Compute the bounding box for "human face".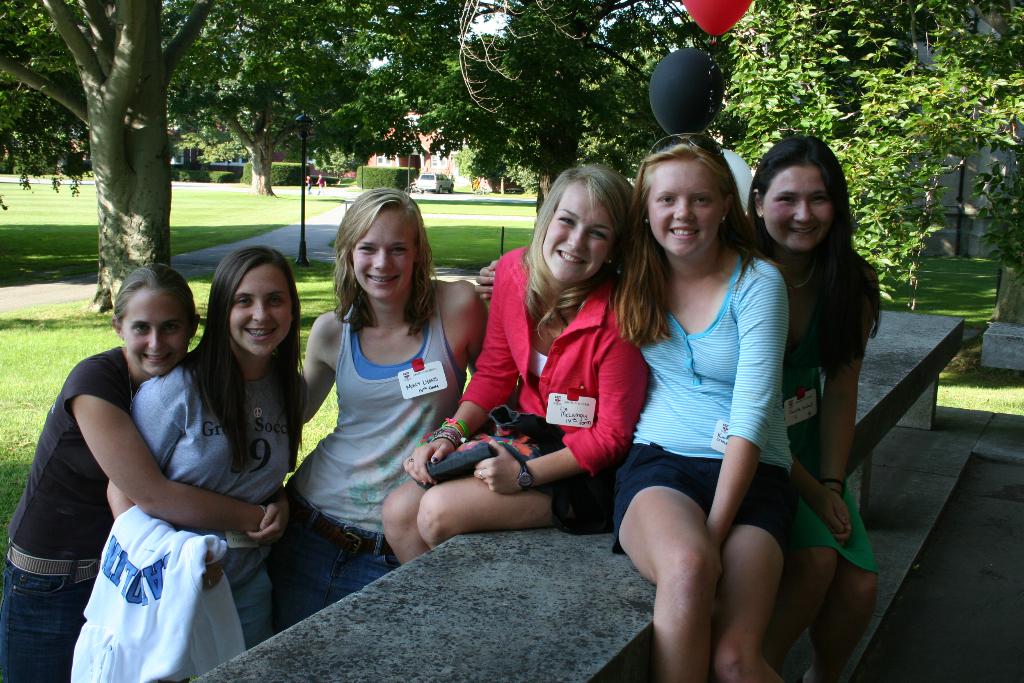
(122,293,189,370).
